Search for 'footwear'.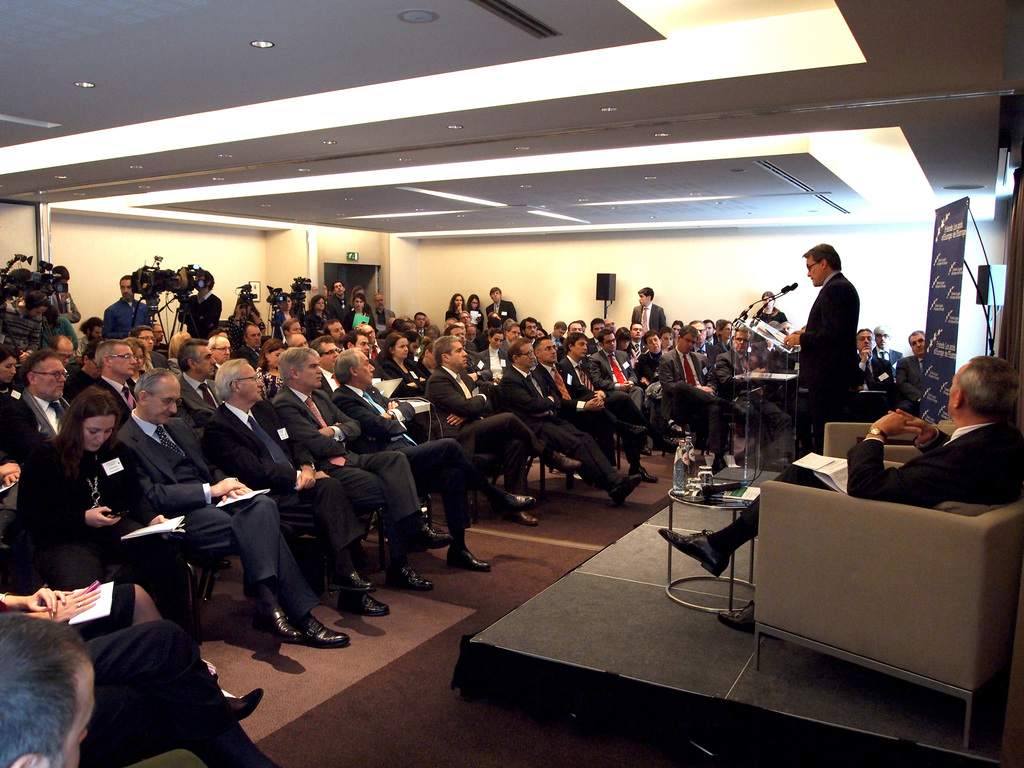
Found at <box>508,514,535,524</box>.
